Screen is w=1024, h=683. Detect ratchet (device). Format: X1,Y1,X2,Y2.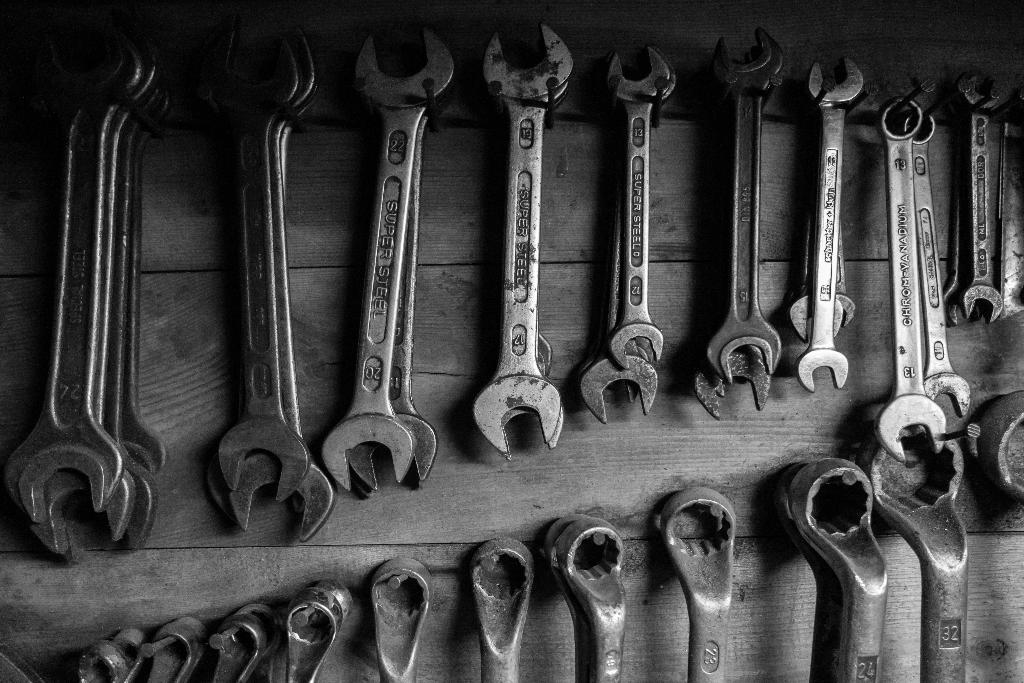
237,31,339,539.
